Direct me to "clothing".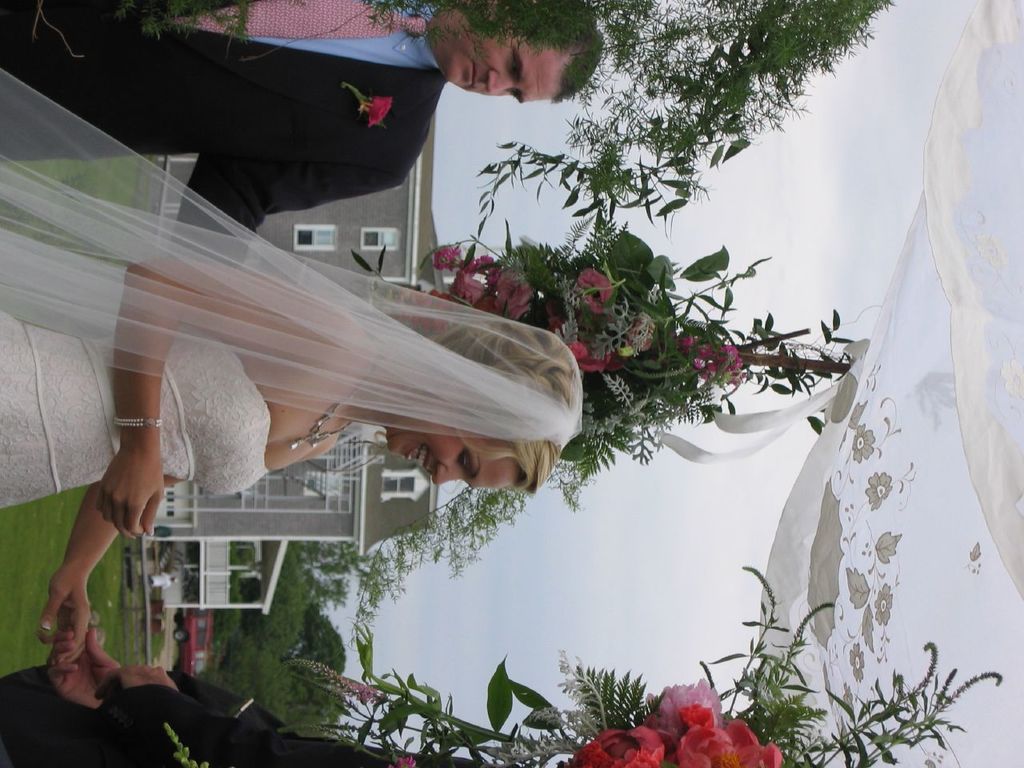
Direction: (x1=25, y1=152, x2=589, y2=538).
